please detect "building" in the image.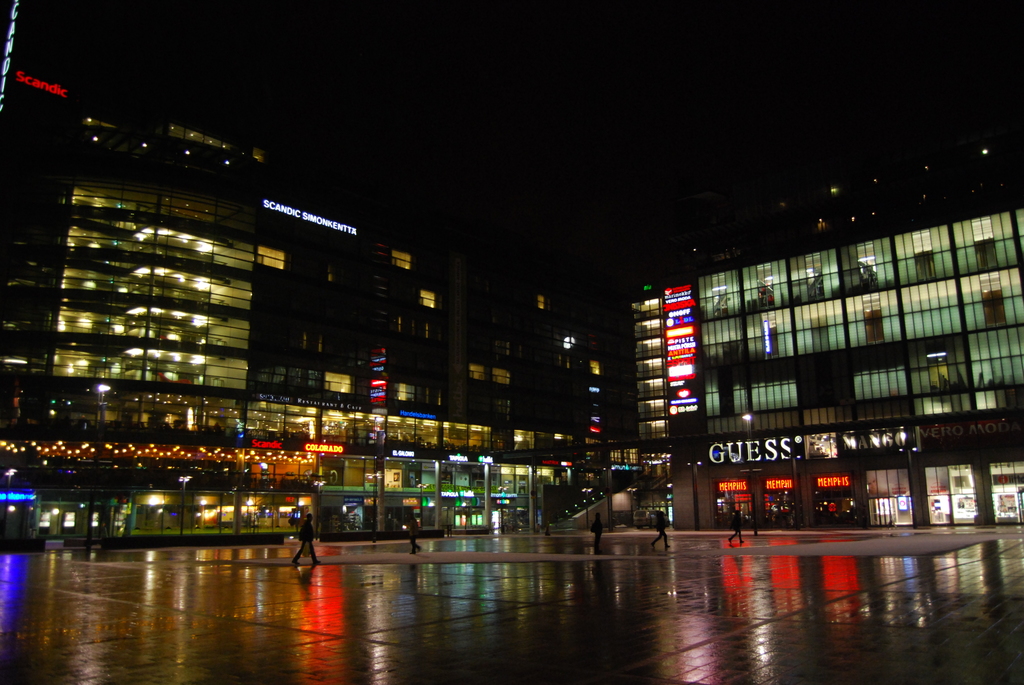
(0,61,636,551).
